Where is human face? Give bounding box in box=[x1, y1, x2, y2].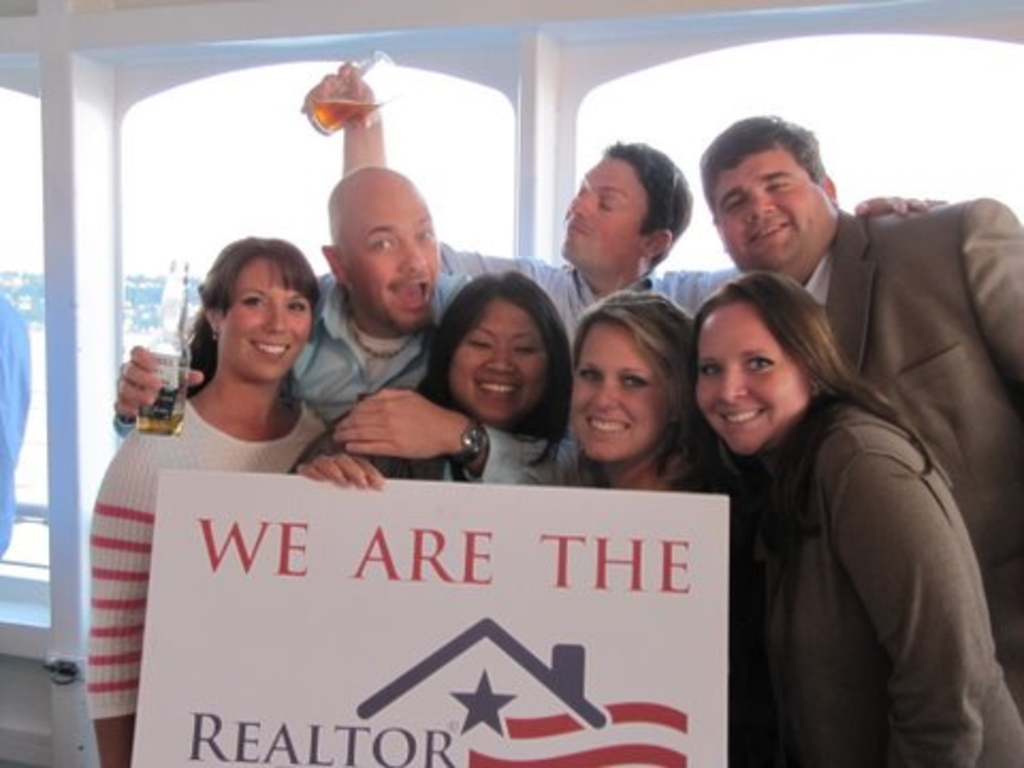
box=[339, 183, 437, 335].
